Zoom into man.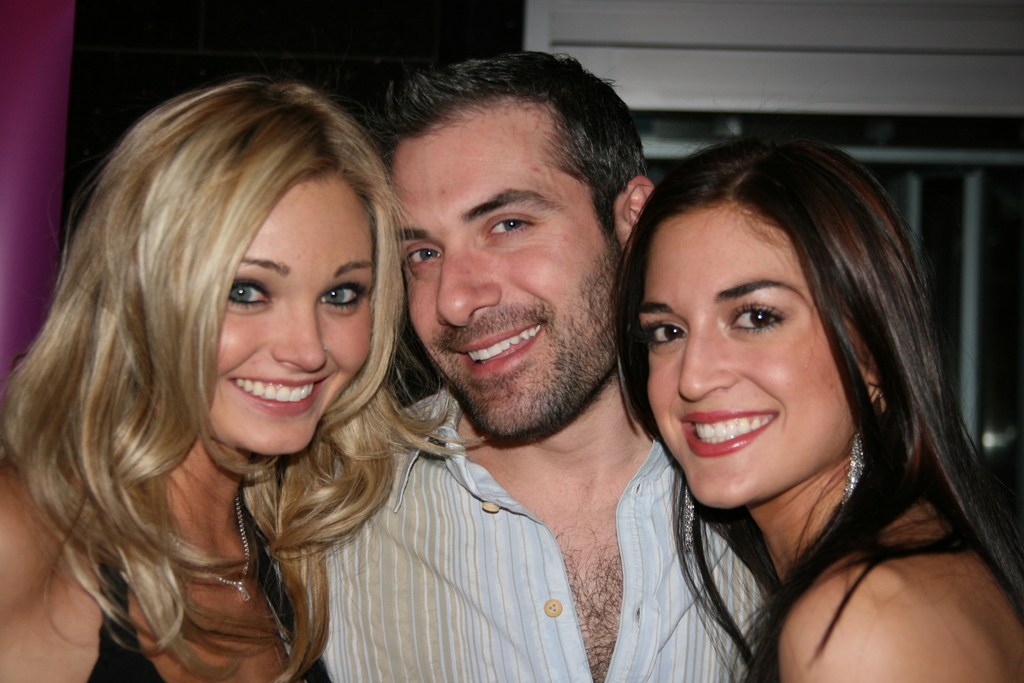
Zoom target: <bbox>259, 57, 794, 676</bbox>.
